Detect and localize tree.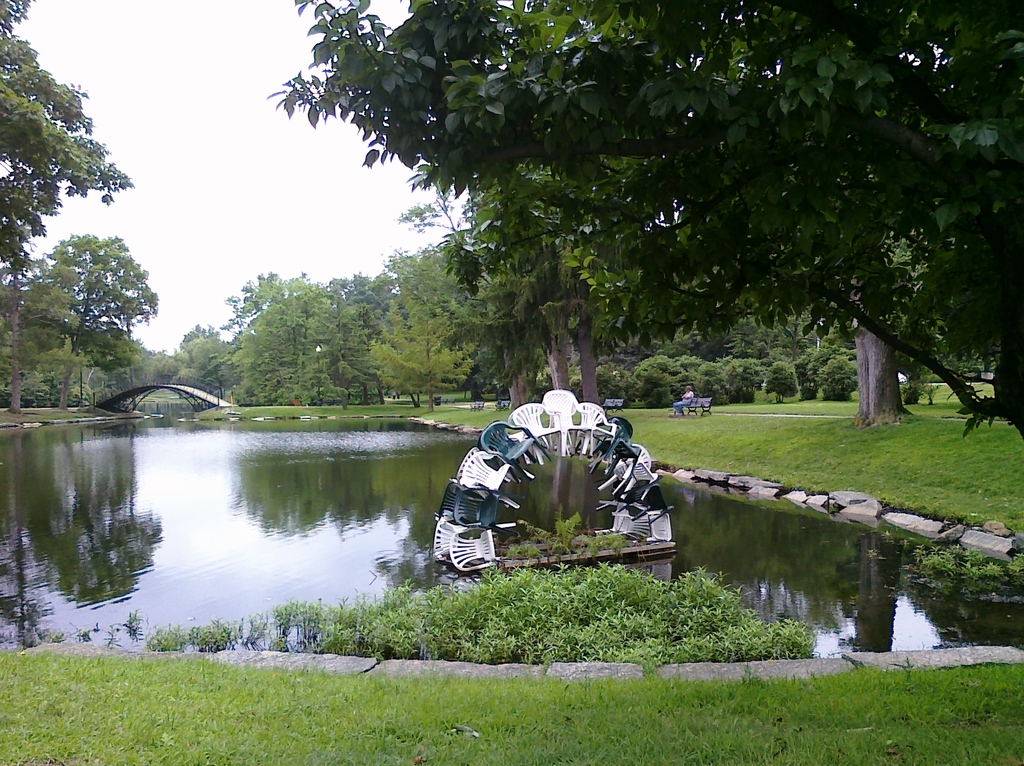
Localized at select_region(271, 0, 1023, 452).
